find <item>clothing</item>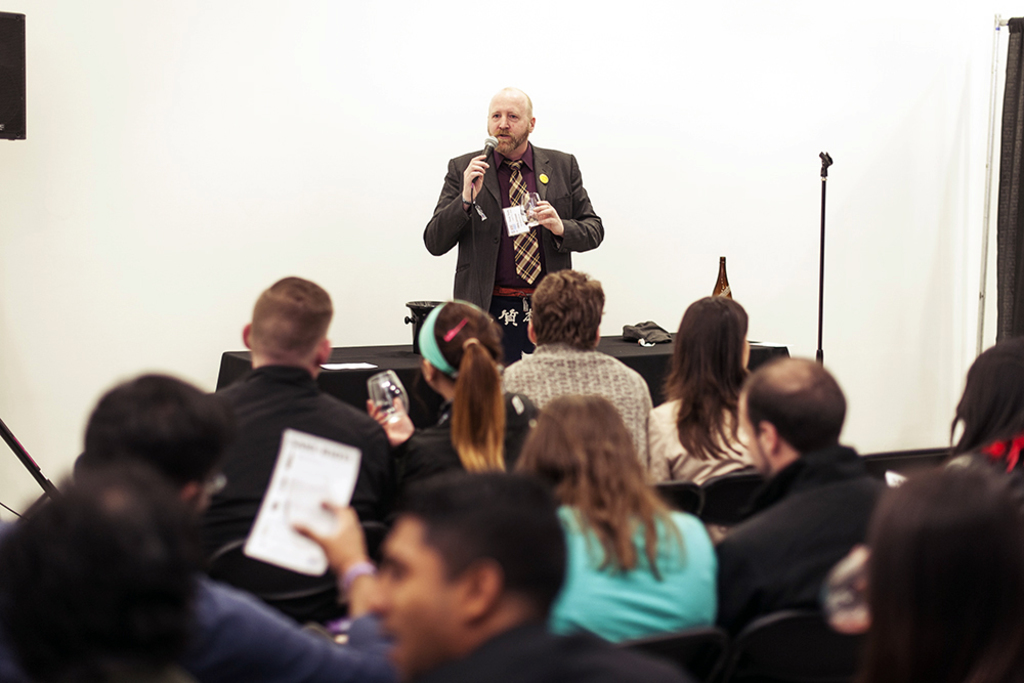
bbox(553, 509, 728, 646)
